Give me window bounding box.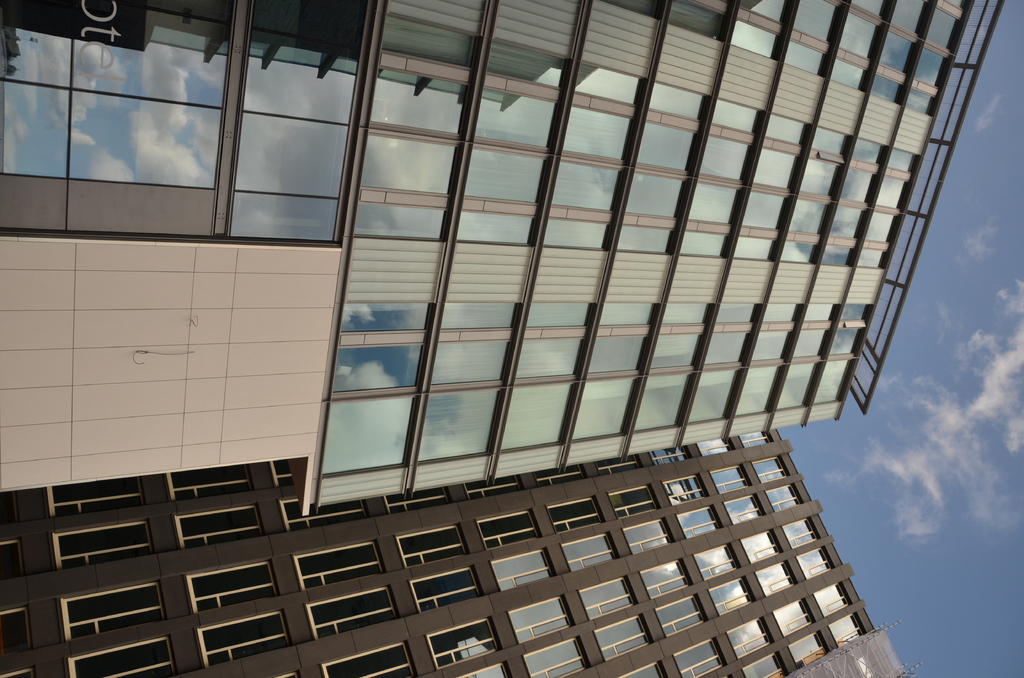
x1=788 y1=0 x2=849 y2=74.
